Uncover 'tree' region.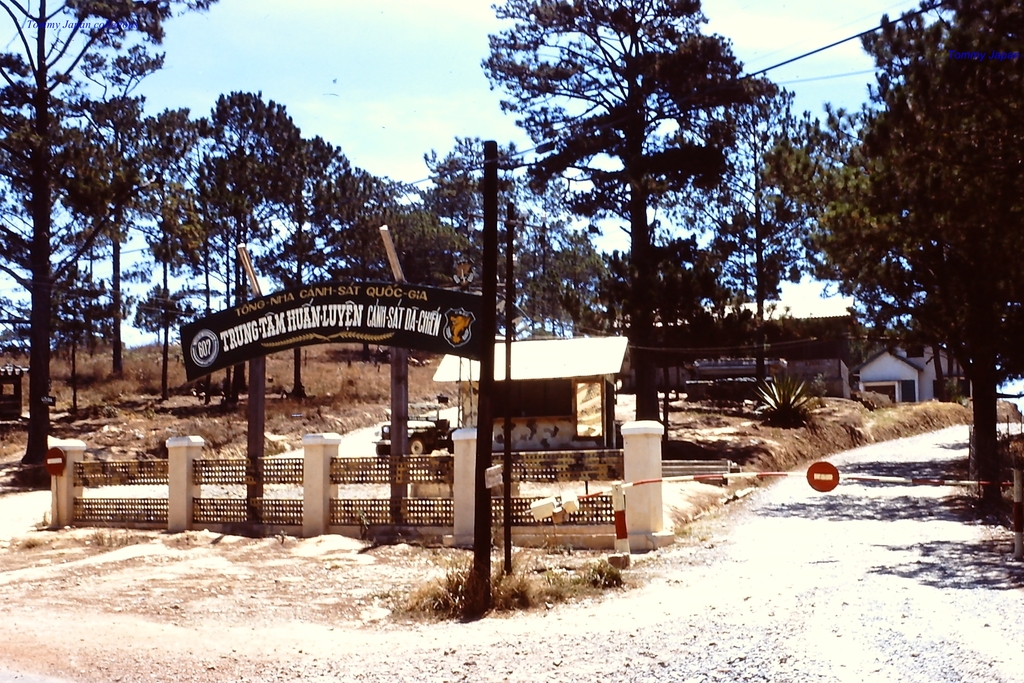
Uncovered: Rect(0, 0, 220, 491).
